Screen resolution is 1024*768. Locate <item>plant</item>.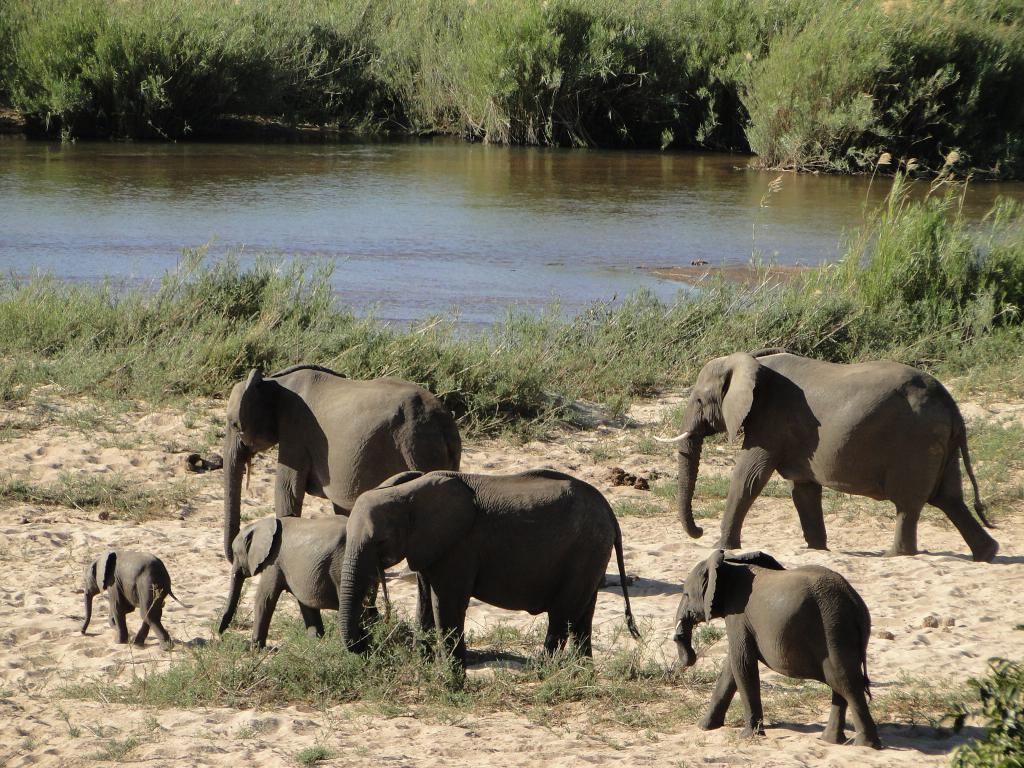
[67, 722, 86, 737].
